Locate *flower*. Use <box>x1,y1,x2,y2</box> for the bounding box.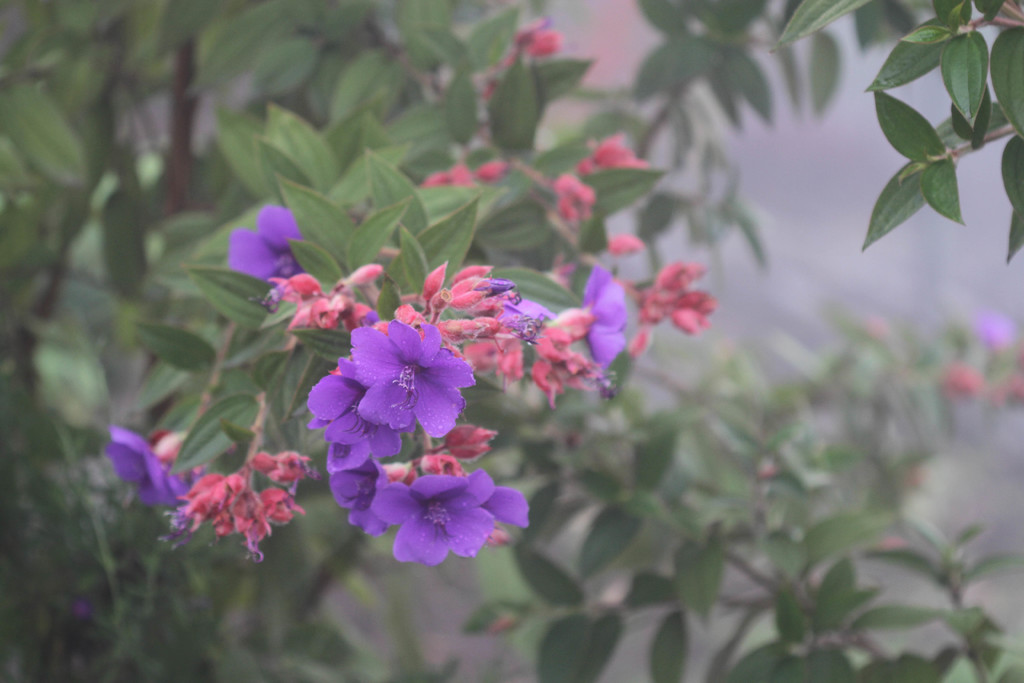
<box>425,167,472,193</box>.
